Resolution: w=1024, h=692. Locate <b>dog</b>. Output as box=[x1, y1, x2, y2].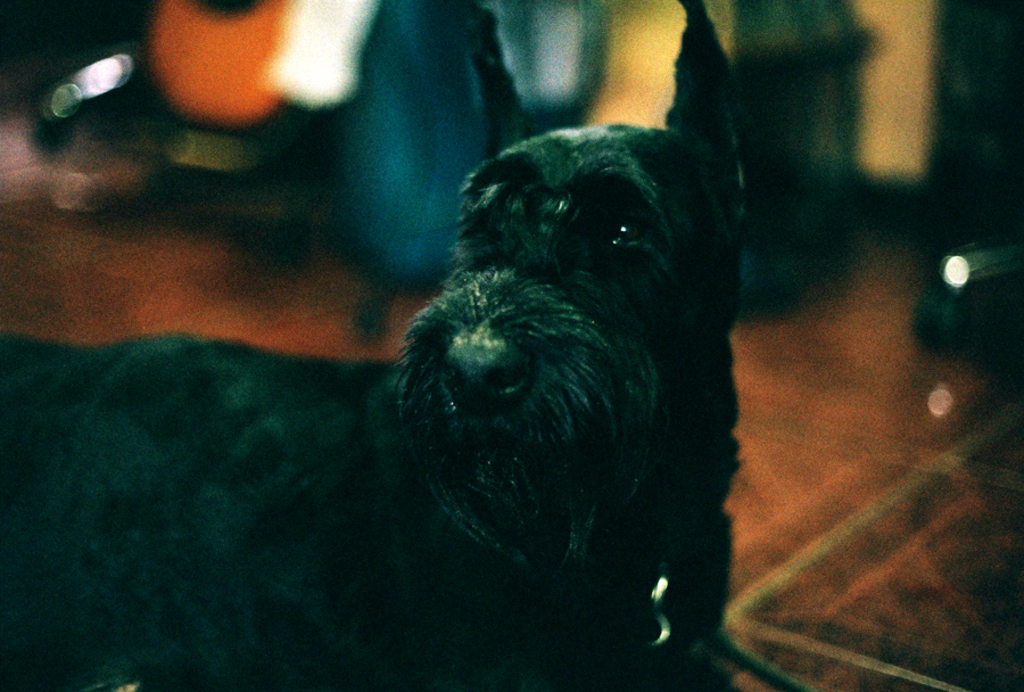
box=[0, 0, 750, 691].
